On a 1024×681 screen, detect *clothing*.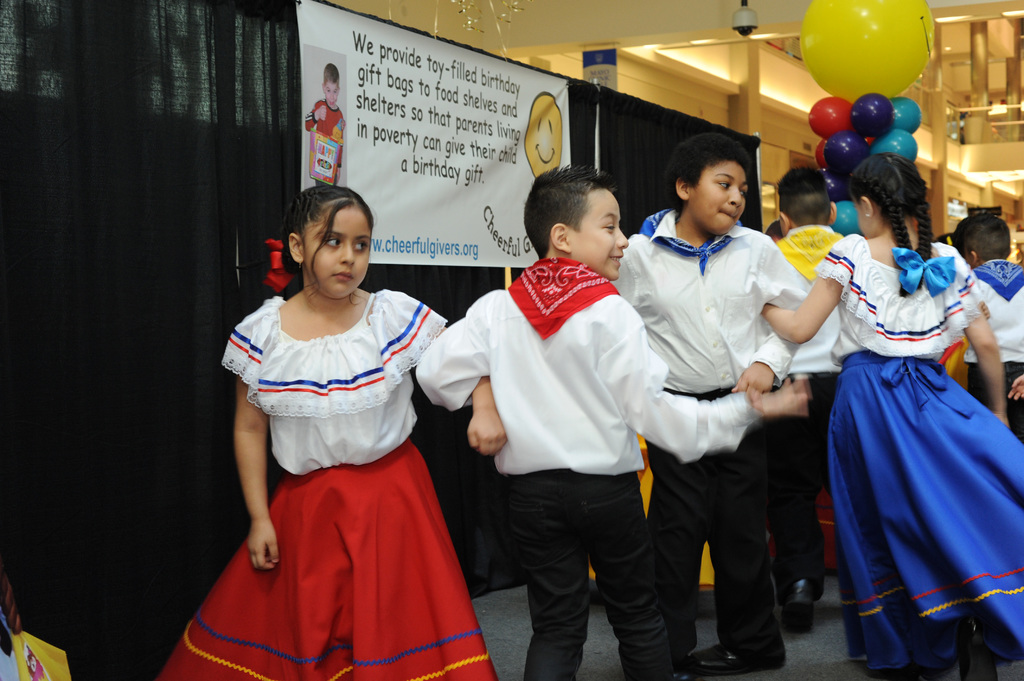
771,225,841,606.
